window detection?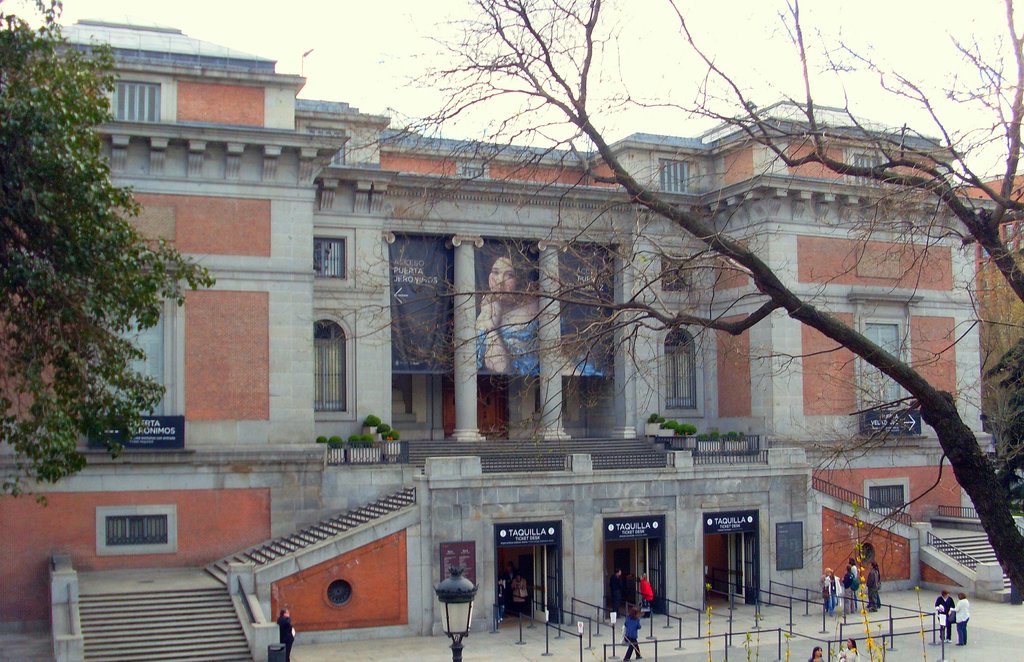
<region>856, 318, 913, 405</region>
